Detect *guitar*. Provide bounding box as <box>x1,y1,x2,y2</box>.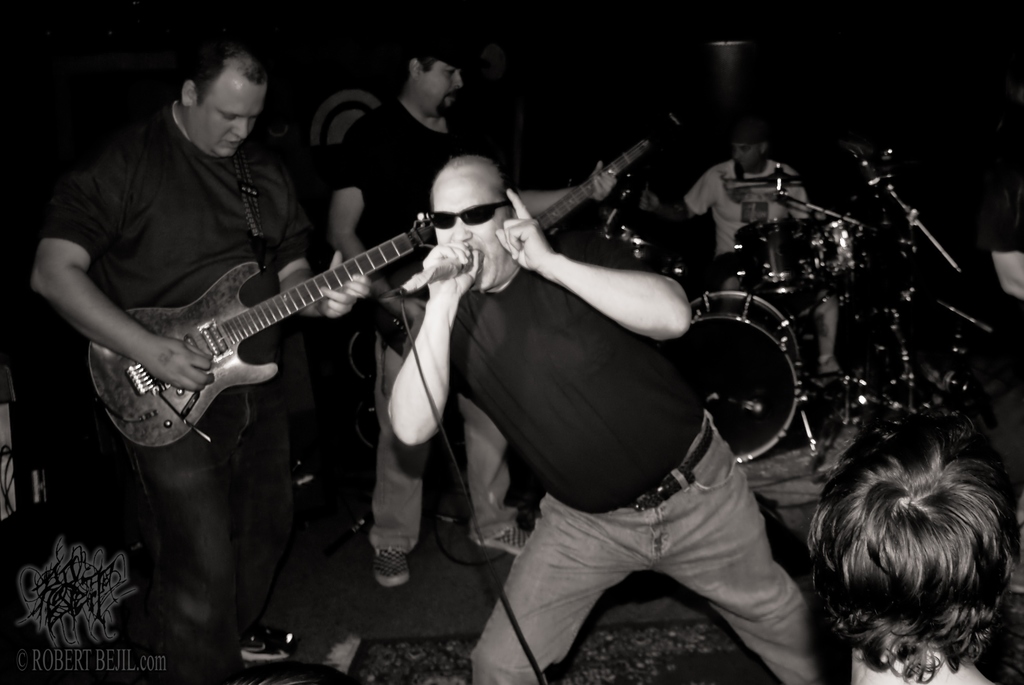
<box>383,112,685,350</box>.
